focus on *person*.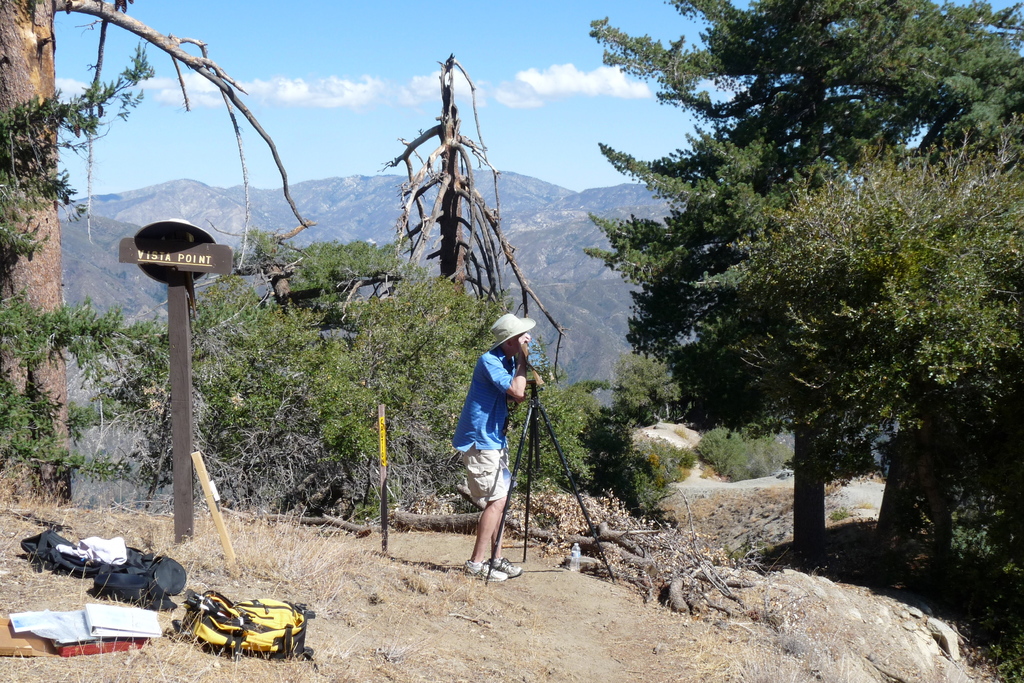
Focused at detection(456, 304, 541, 589).
